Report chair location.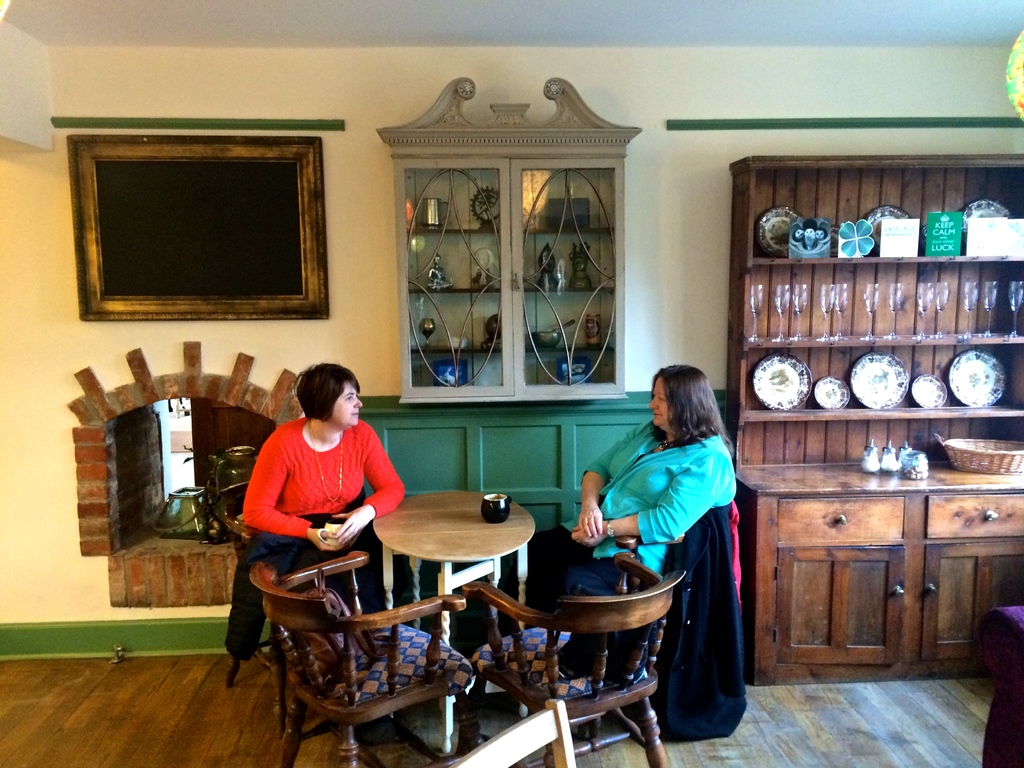
Report: [x1=209, y1=446, x2=400, y2=740].
